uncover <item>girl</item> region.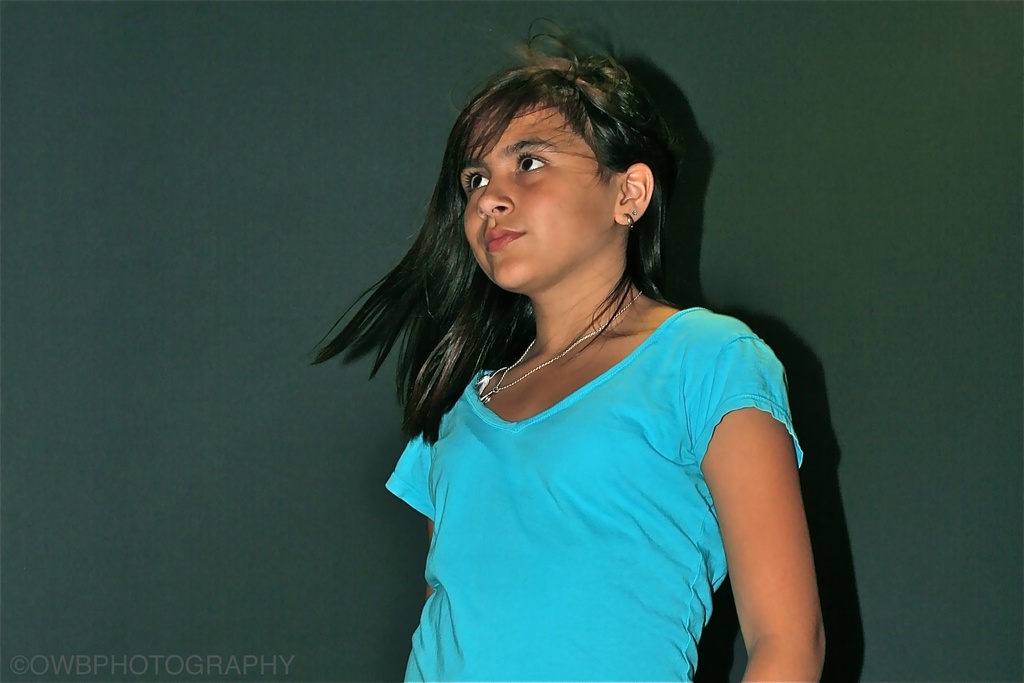
Uncovered: (left=308, top=6, right=833, bottom=682).
